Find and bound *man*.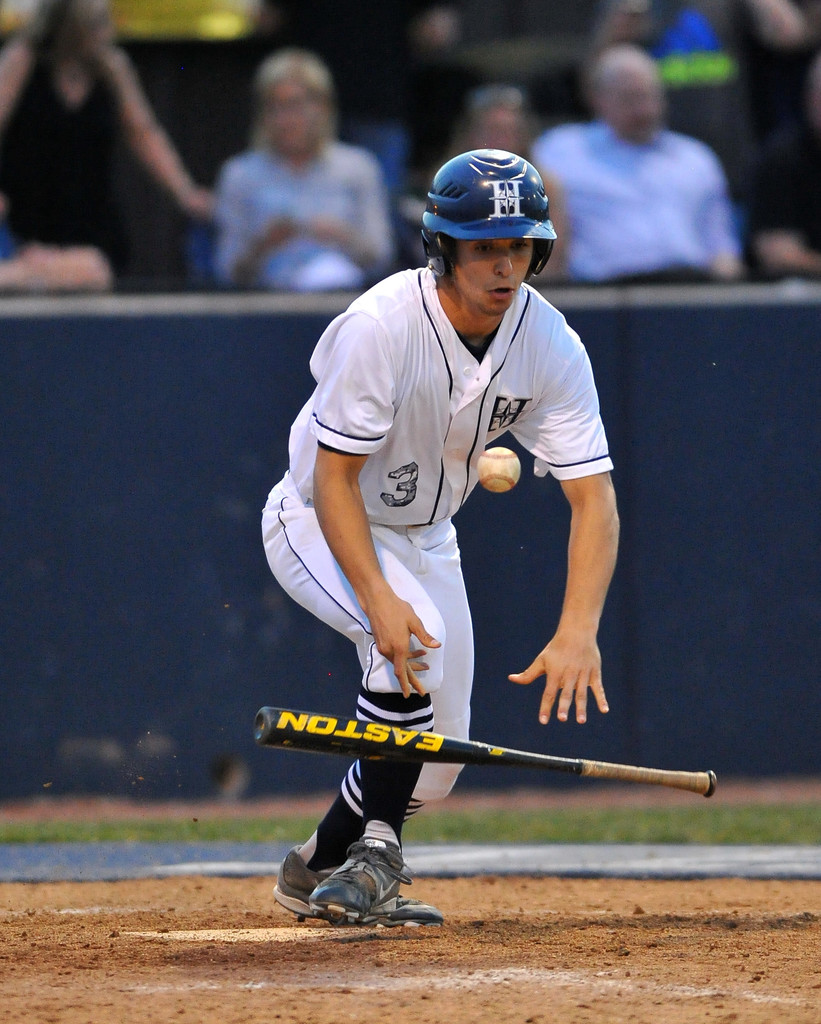
Bound: x1=251 y1=99 x2=645 y2=937.
